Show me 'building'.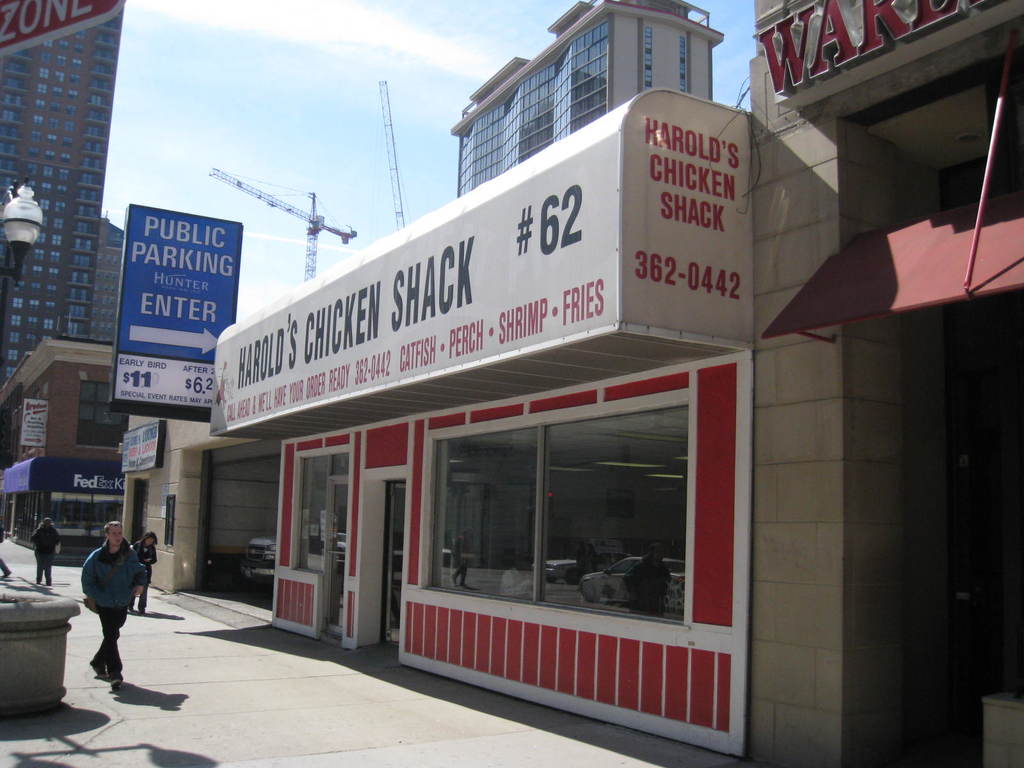
'building' is here: locate(0, 341, 131, 547).
